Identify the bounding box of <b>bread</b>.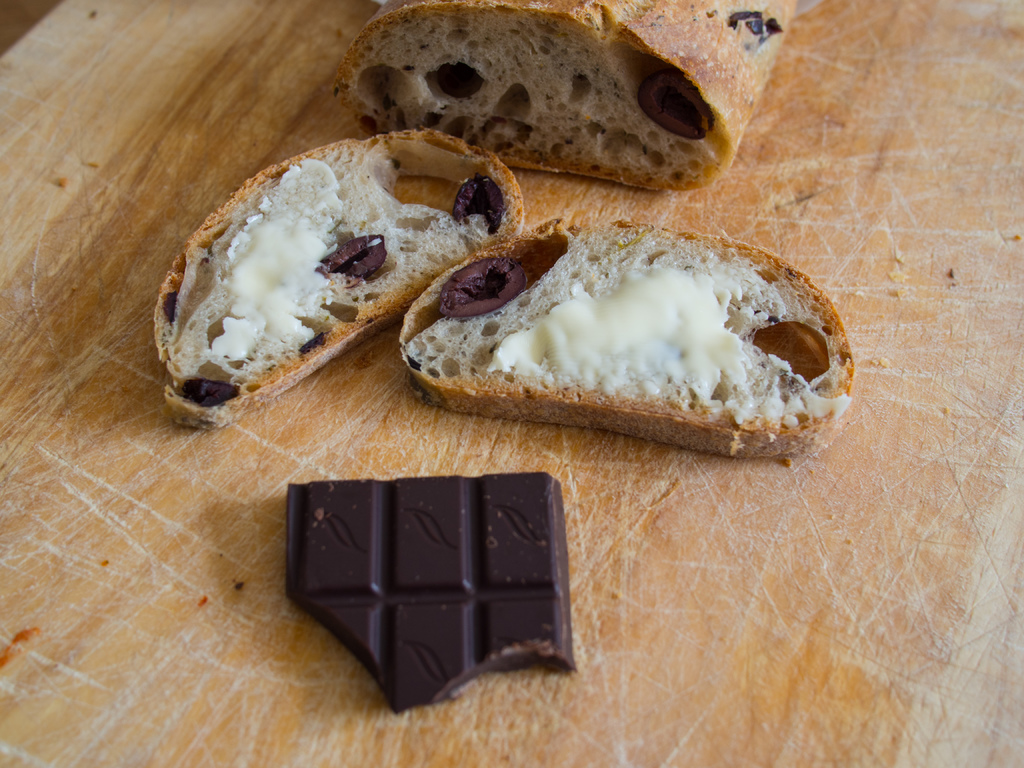
box(395, 223, 856, 466).
